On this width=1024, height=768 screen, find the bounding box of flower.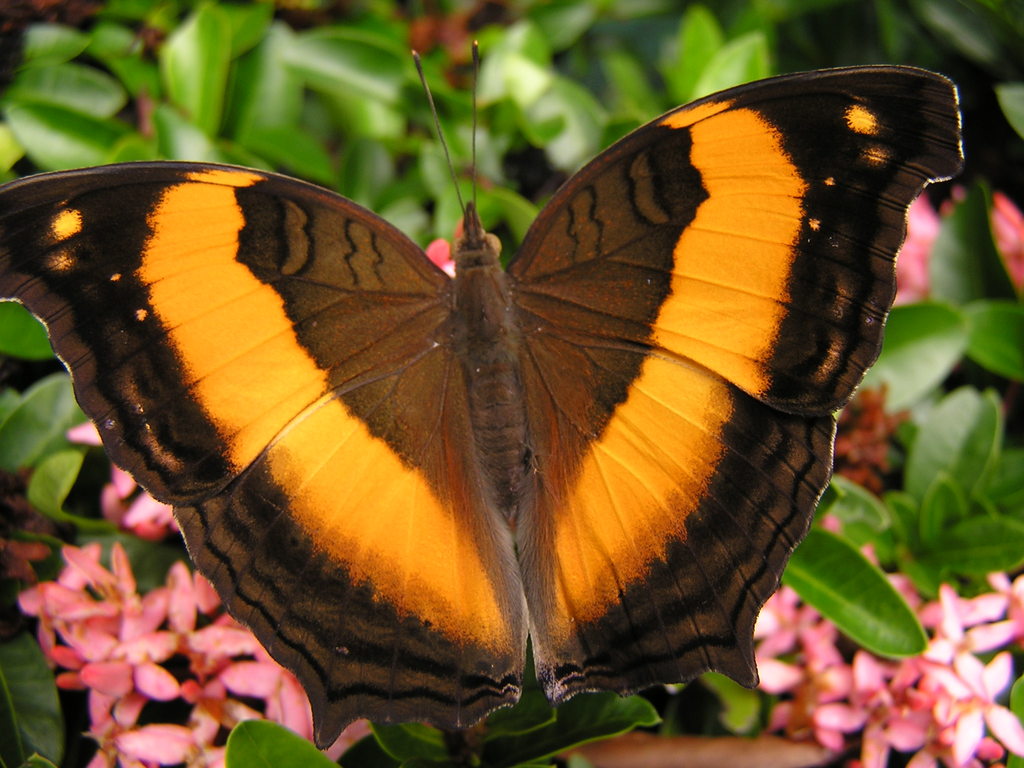
Bounding box: (916, 175, 1023, 317).
